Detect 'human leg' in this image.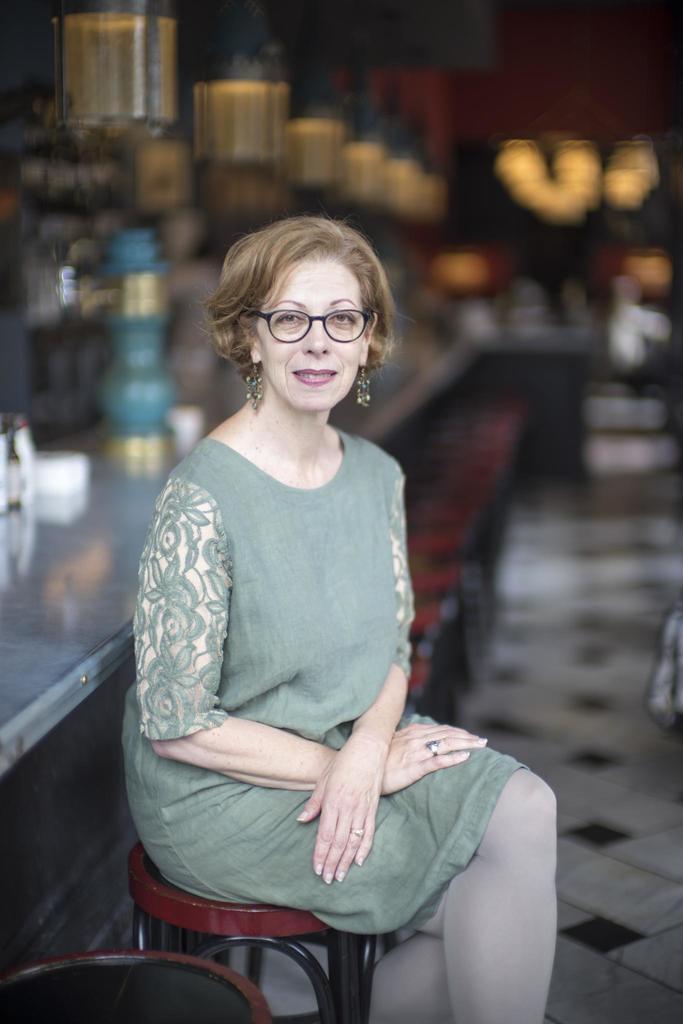
Detection: [122, 707, 453, 1023].
